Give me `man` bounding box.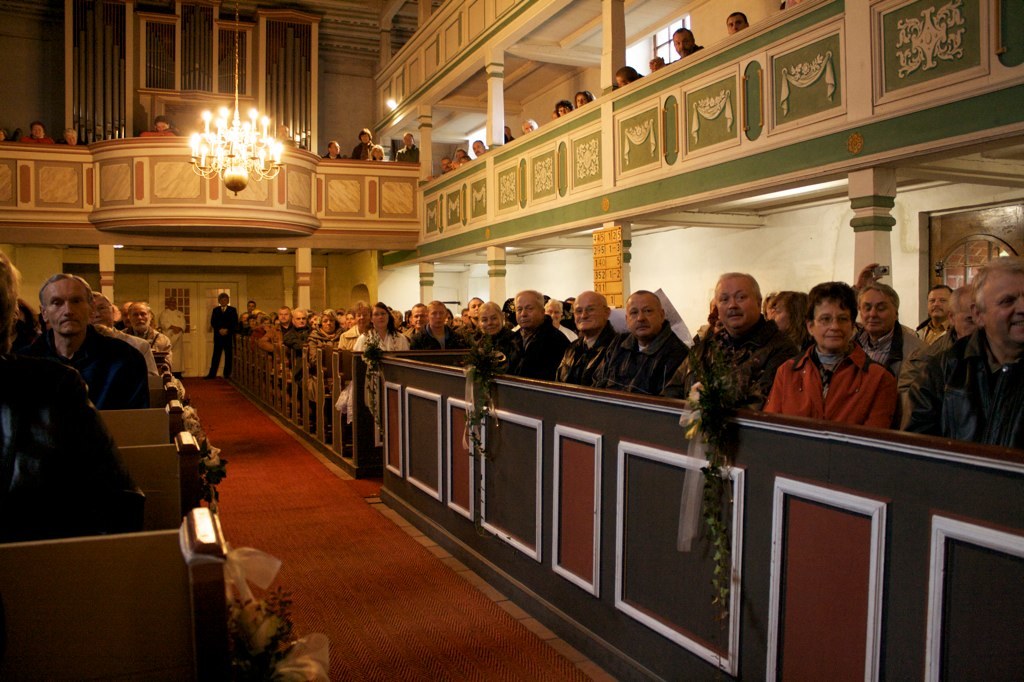
(512, 297, 577, 343).
